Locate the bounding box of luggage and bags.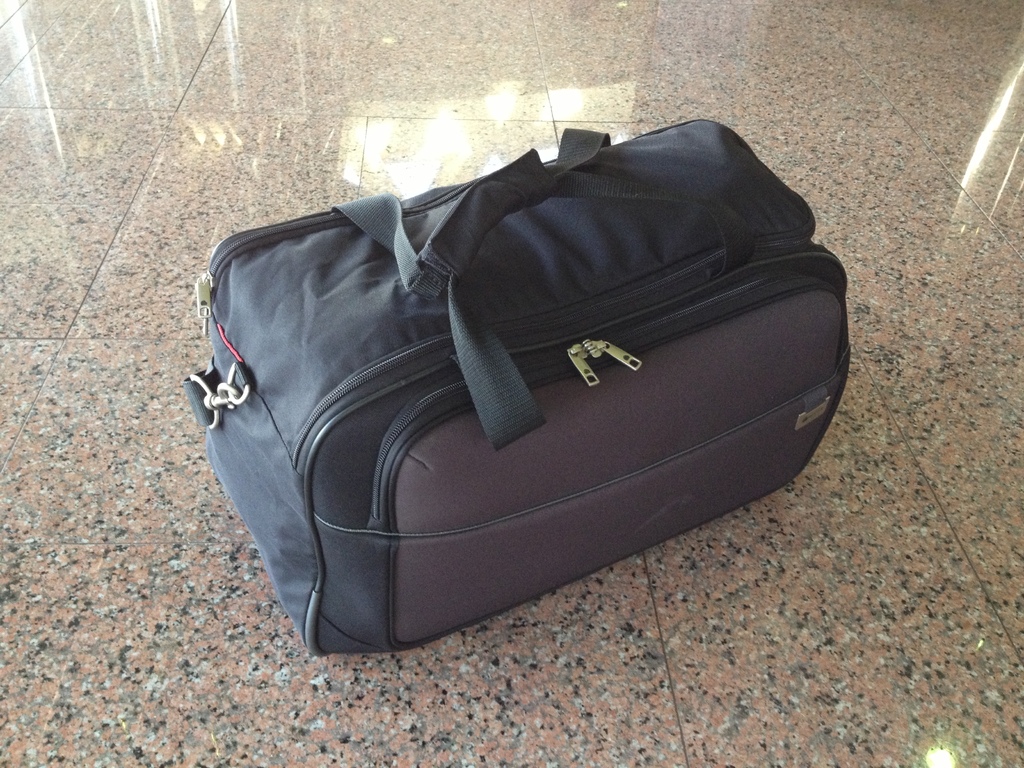
Bounding box: left=182, top=119, right=858, bottom=659.
